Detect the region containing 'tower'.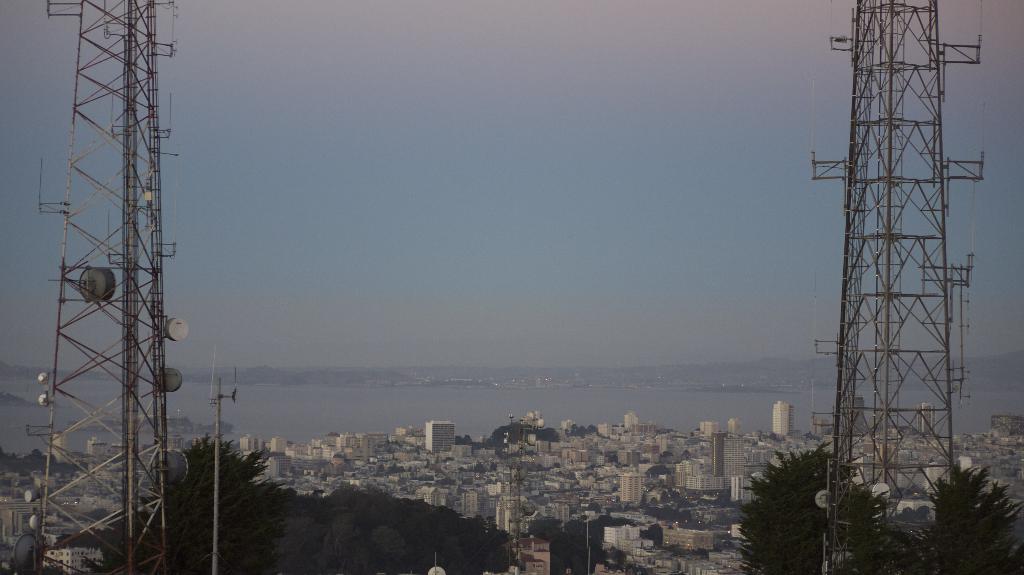
800/0/985/515.
